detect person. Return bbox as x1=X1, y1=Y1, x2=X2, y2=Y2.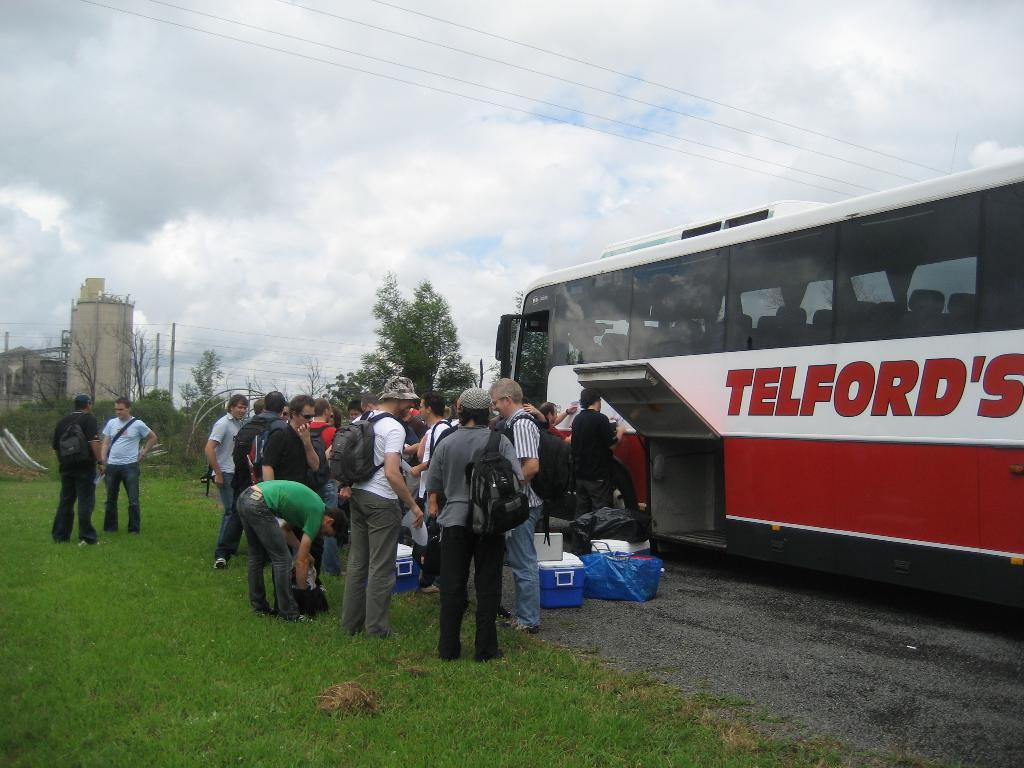
x1=344, y1=375, x2=425, y2=643.
